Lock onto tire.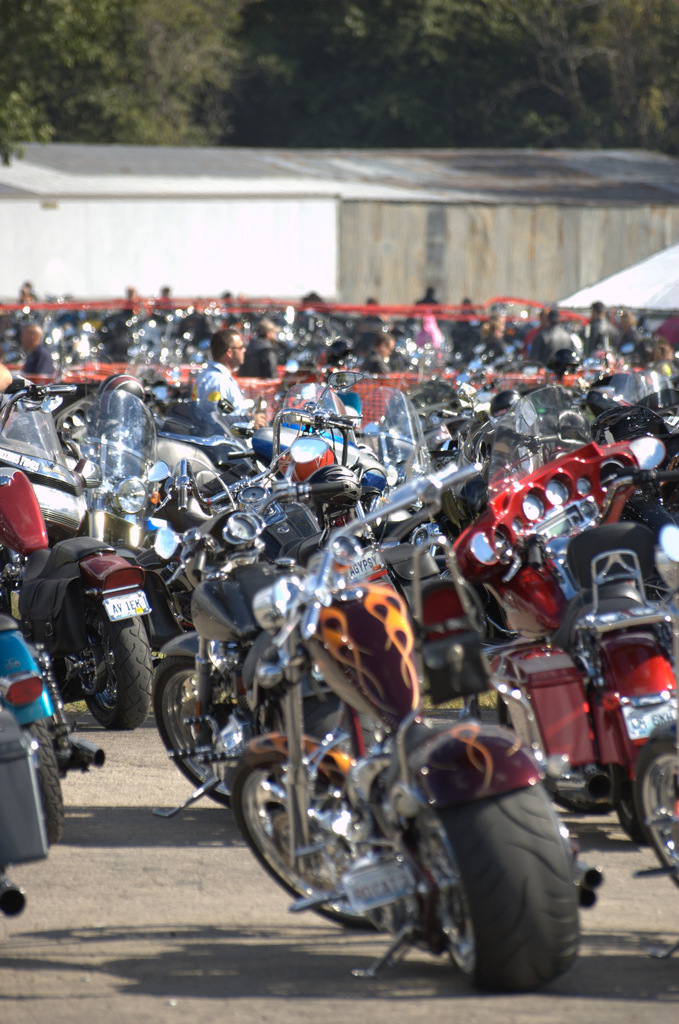
Locked: x1=154, y1=633, x2=233, y2=811.
